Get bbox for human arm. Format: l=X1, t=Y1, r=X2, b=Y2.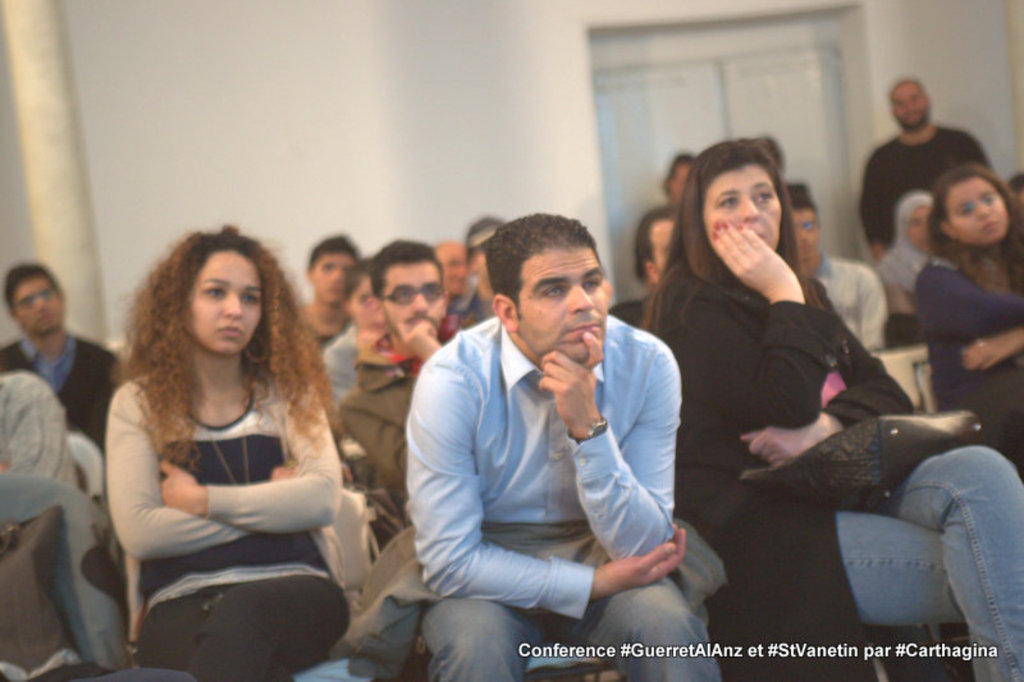
l=736, t=319, r=918, b=470.
